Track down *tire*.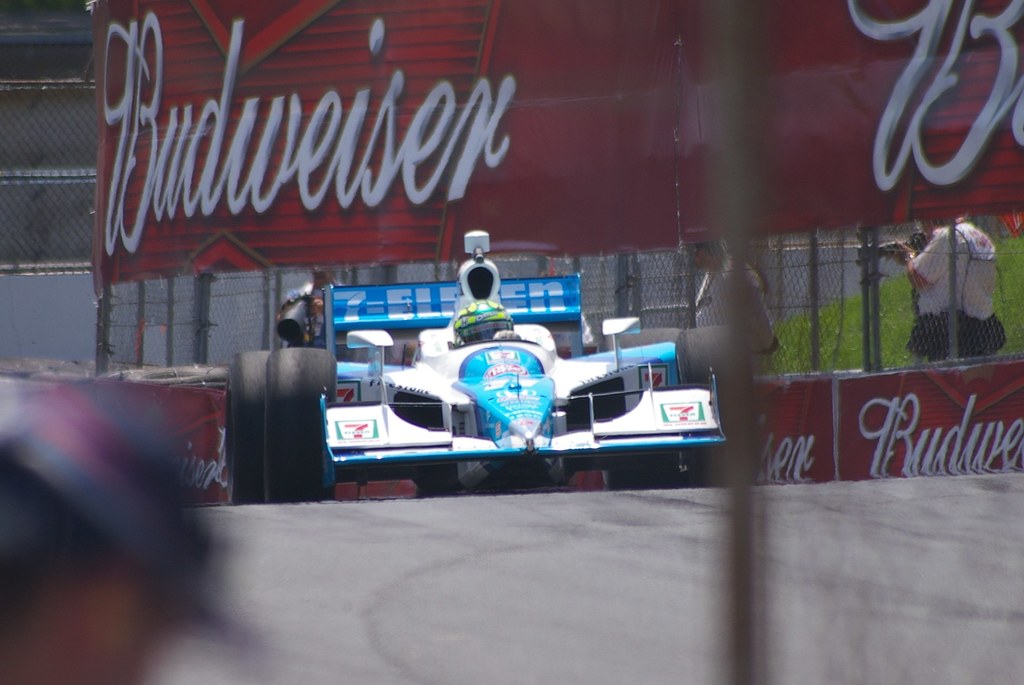
Tracked to 600, 327, 682, 491.
